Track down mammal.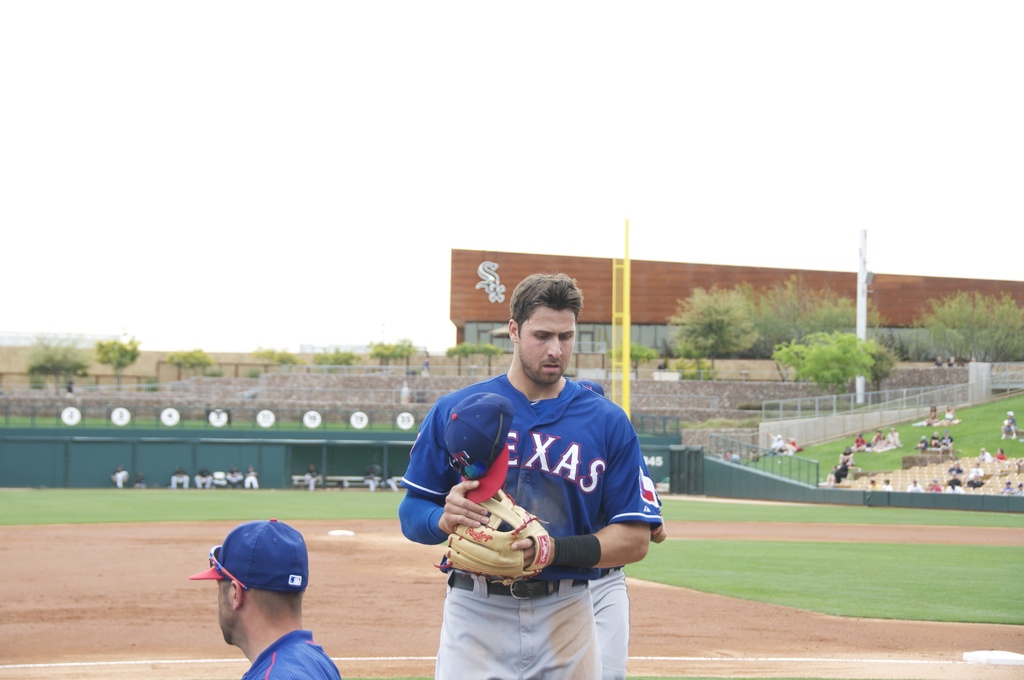
Tracked to <bbox>906, 478, 922, 493</bbox>.
